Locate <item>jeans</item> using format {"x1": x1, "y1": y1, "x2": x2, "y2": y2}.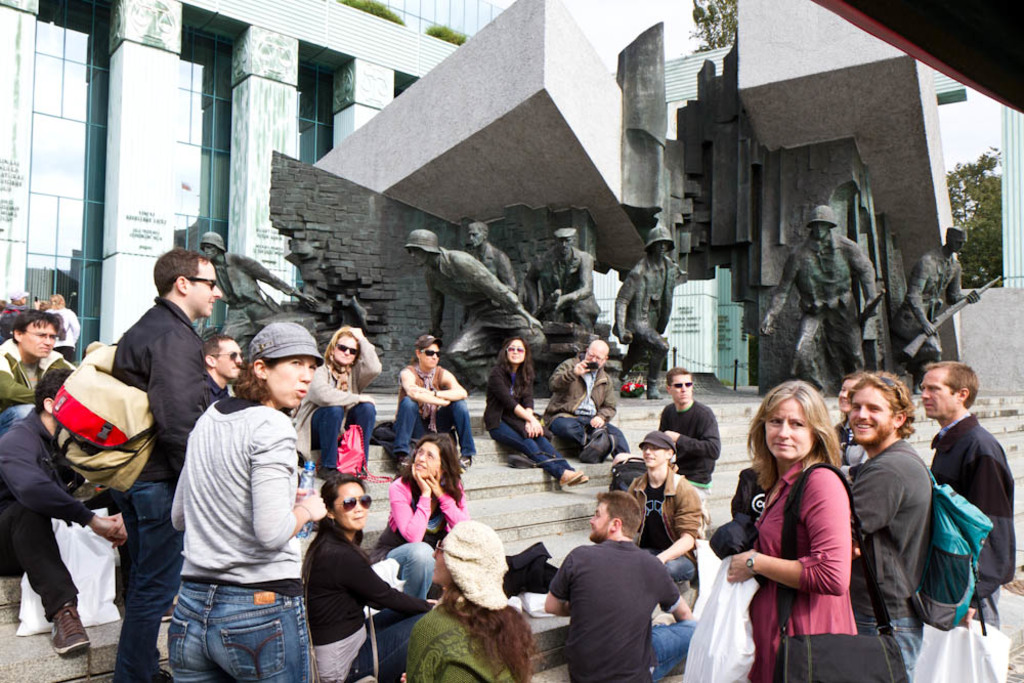
{"x1": 0, "y1": 402, "x2": 34, "y2": 435}.
